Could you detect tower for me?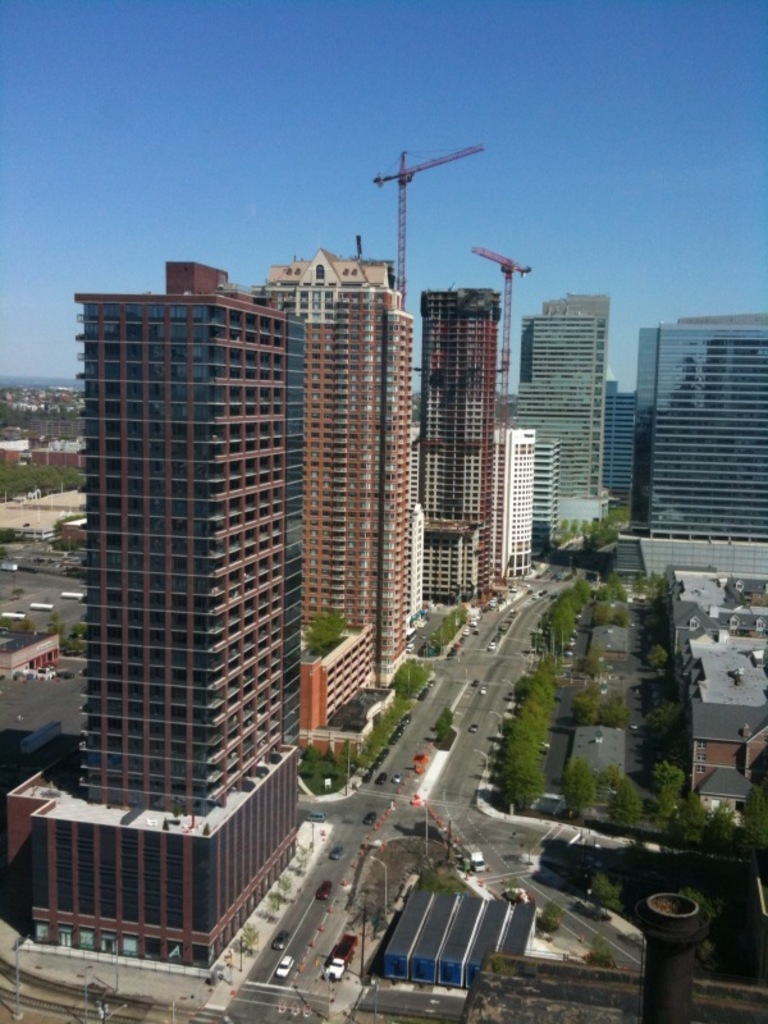
Detection result: rect(3, 260, 305, 977).
